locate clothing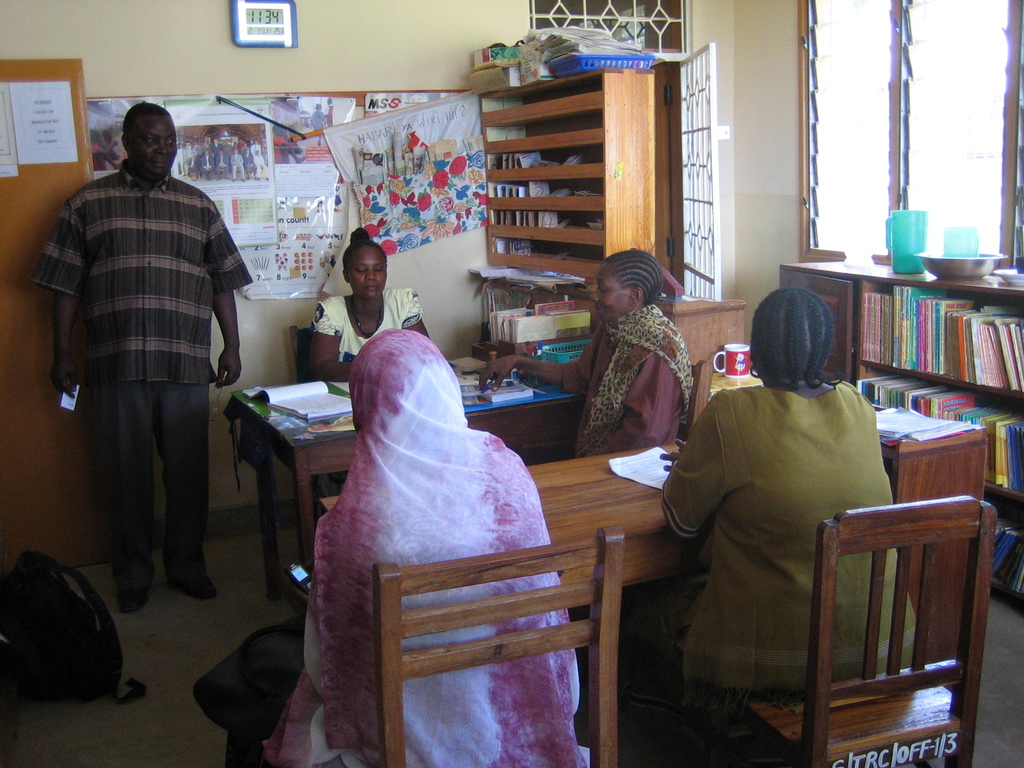
<bbox>656, 372, 921, 767</bbox>
